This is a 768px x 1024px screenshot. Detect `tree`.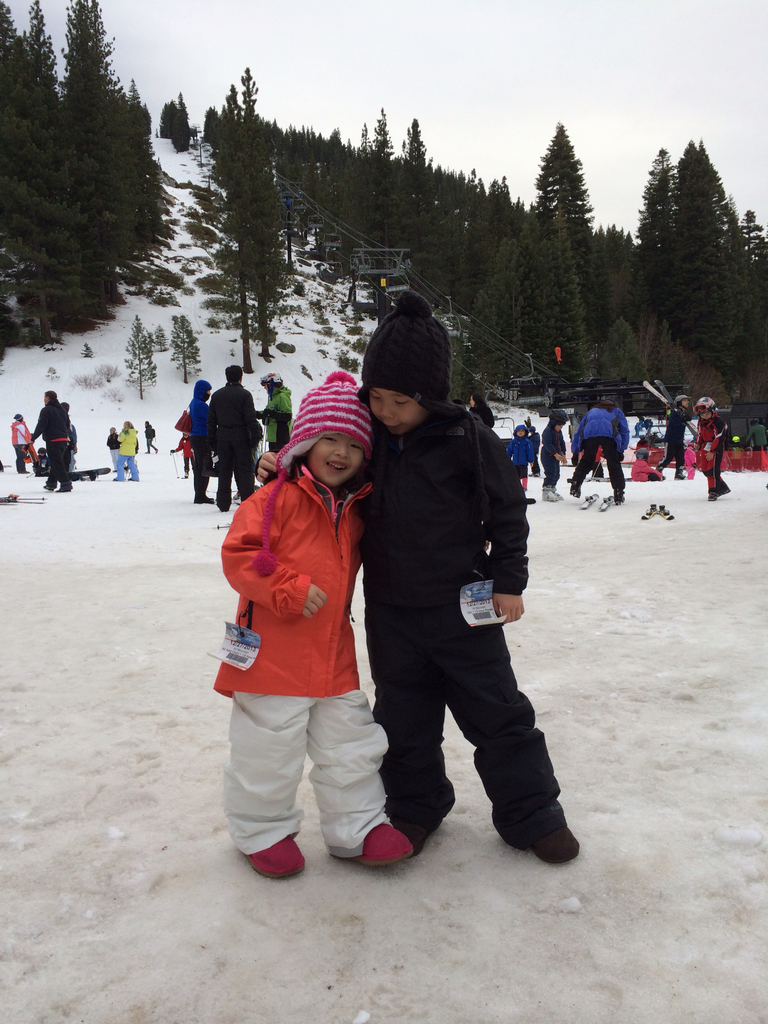
crop(8, 0, 83, 340).
